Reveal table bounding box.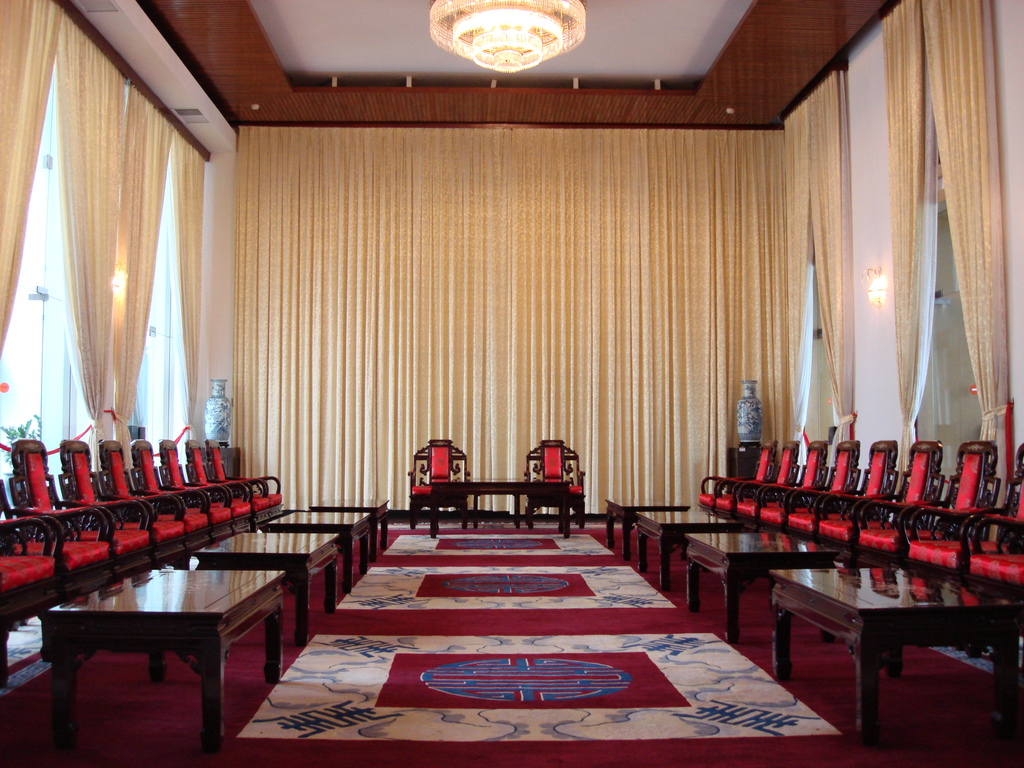
Revealed: BBox(260, 499, 371, 570).
